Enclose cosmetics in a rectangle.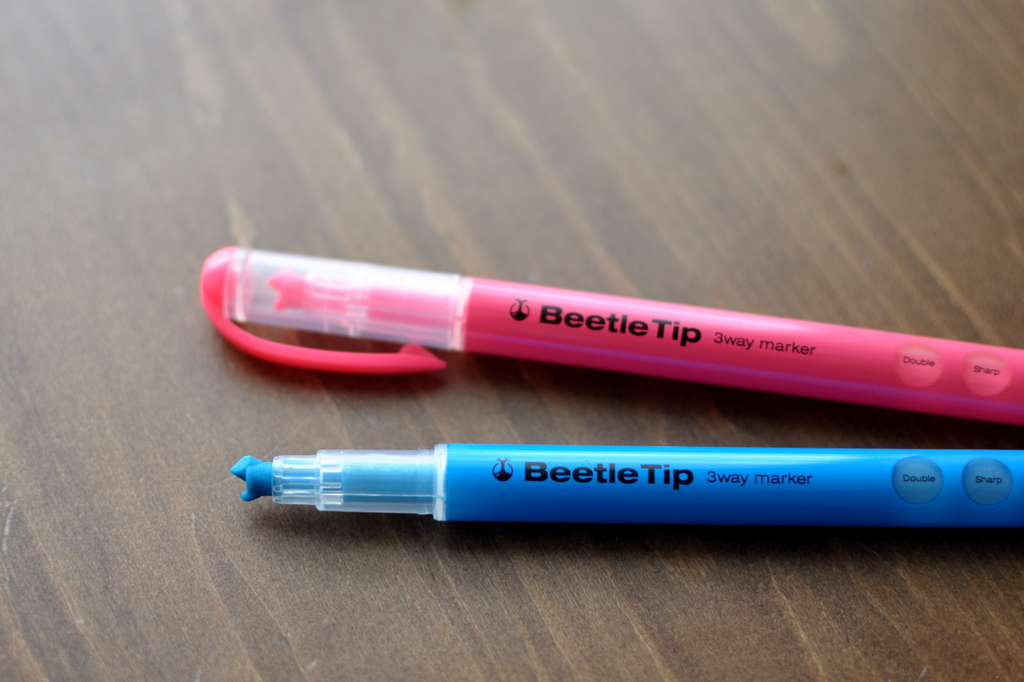
crop(229, 445, 1023, 535).
